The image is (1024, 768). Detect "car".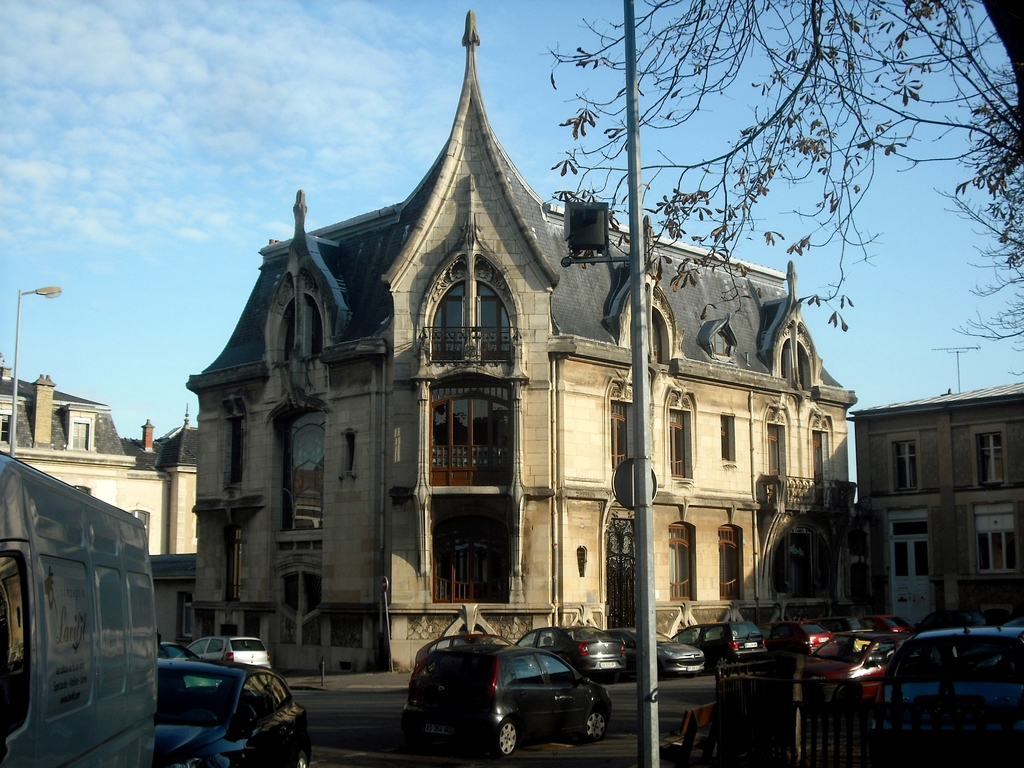
Detection: locate(606, 627, 708, 680).
